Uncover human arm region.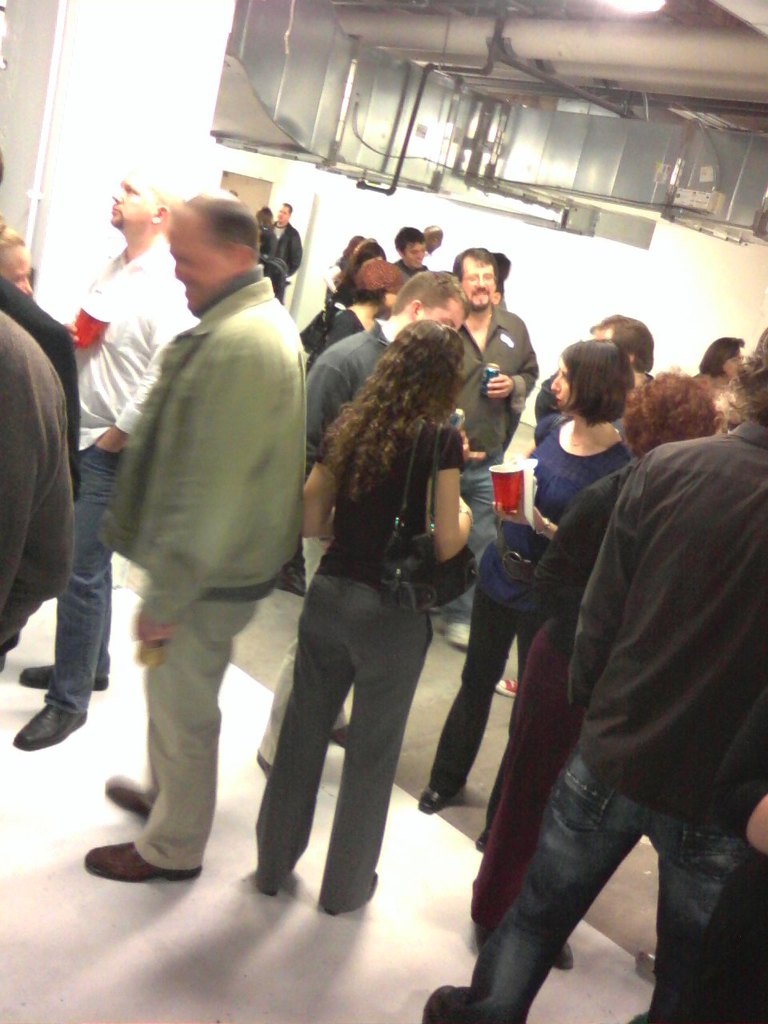
Uncovered: Rect(417, 446, 487, 573).
